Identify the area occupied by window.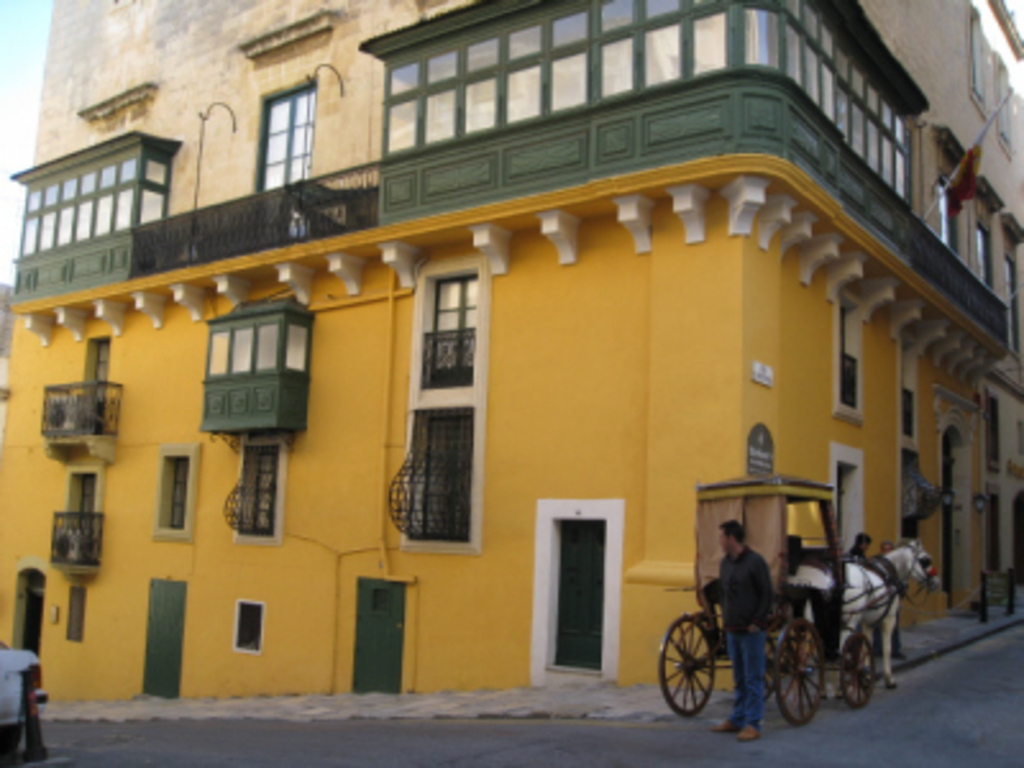
Area: pyautogui.locateOnScreen(899, 340, 919, 435).
